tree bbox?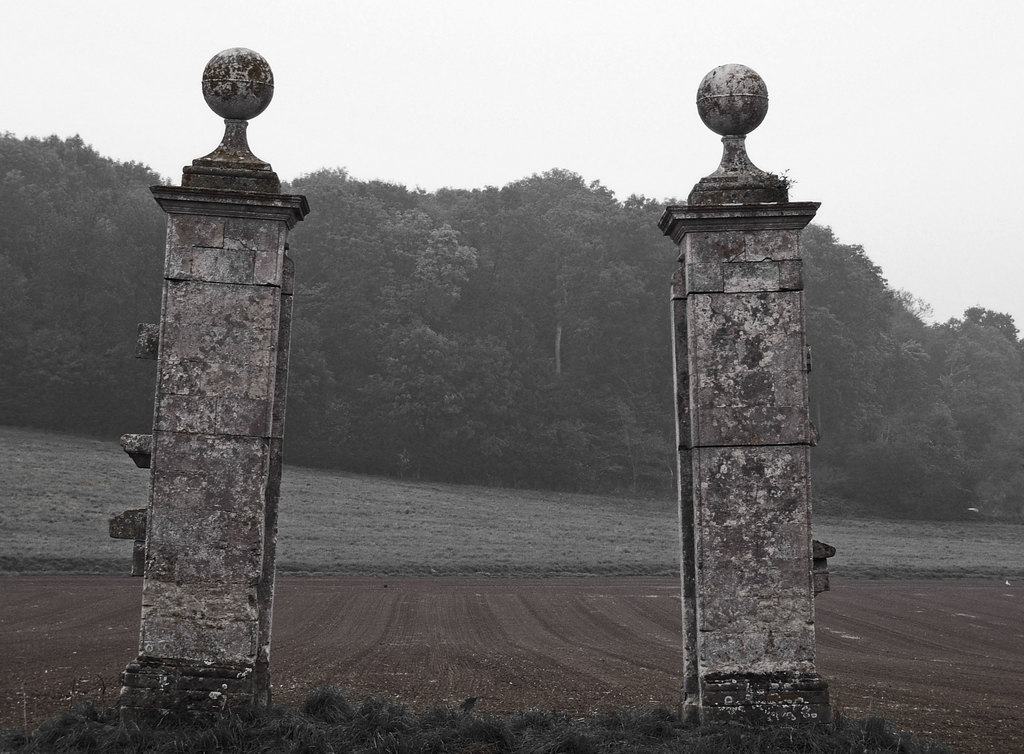
(x1=0, y1=129, x2=1020, y2=521)
